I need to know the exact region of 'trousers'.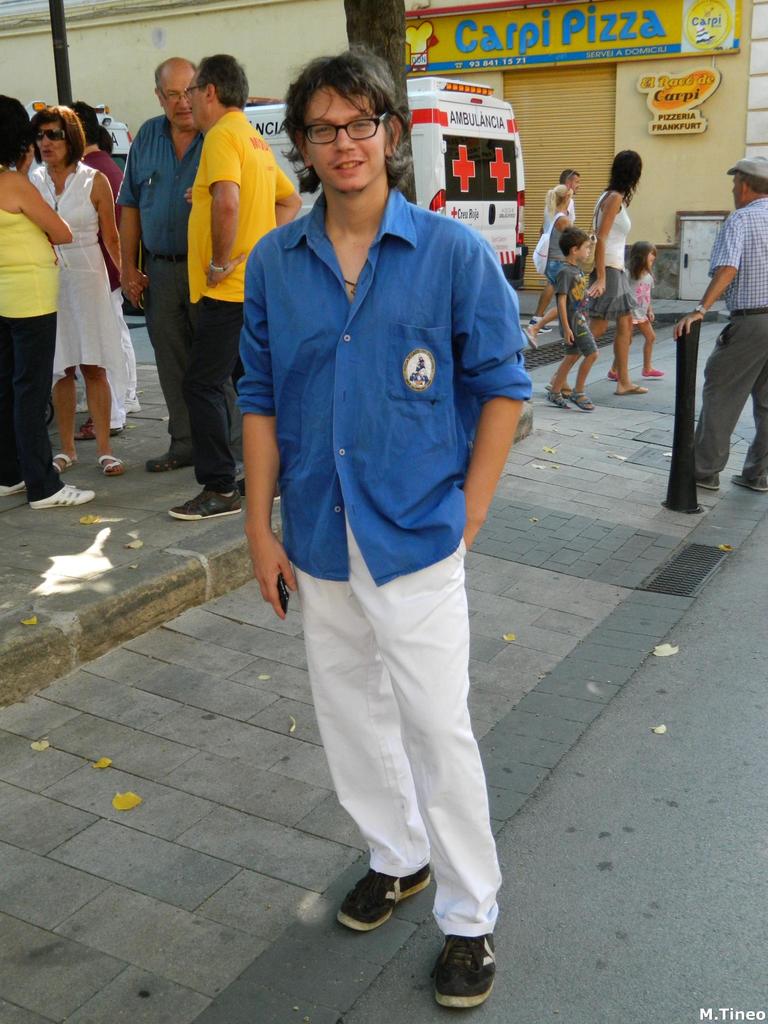
Region: <box>693,307,767,484</box>.
